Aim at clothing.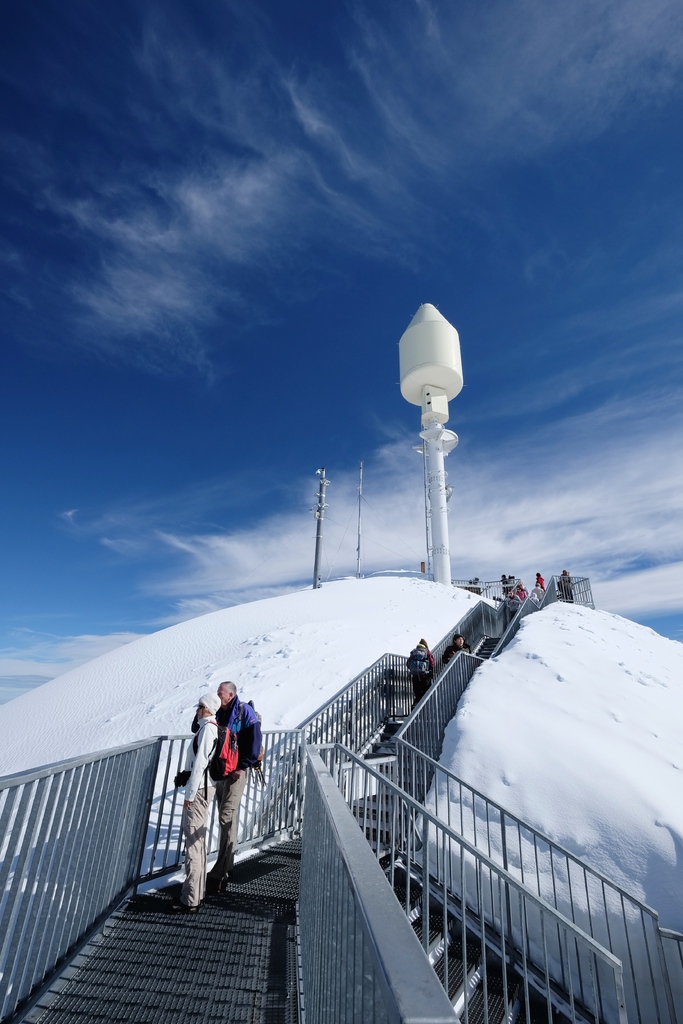
Aimed at left=402, top=646, right=437, bottom=701.
